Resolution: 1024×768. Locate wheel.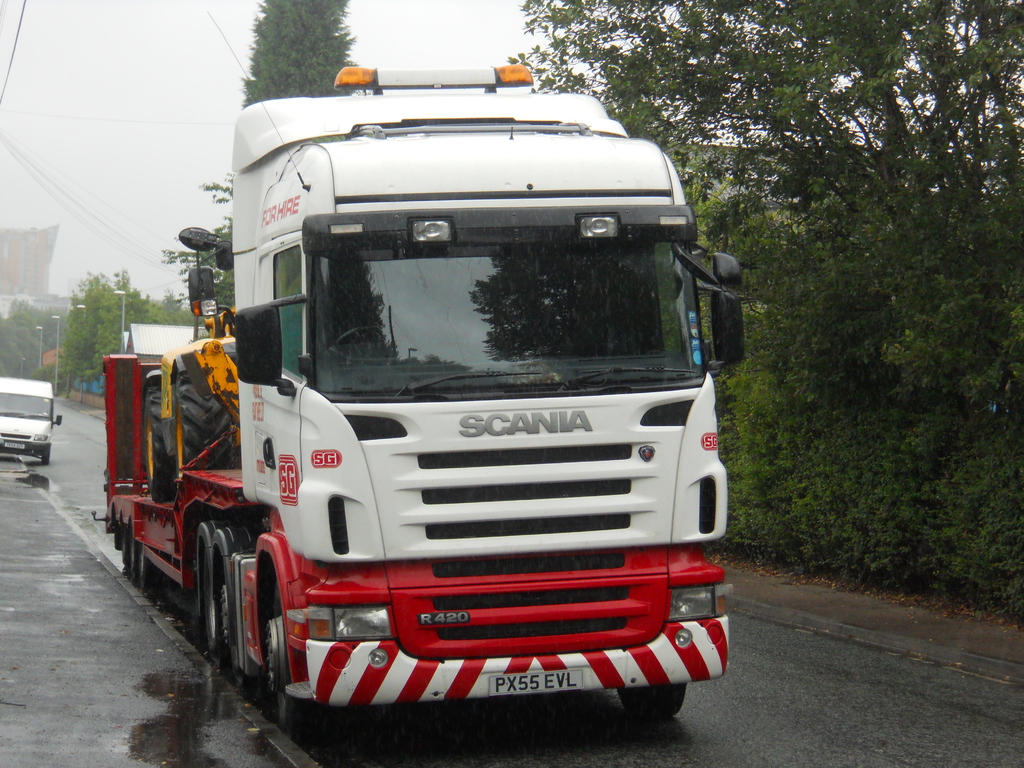
rect(209, 525, 262, 682).
